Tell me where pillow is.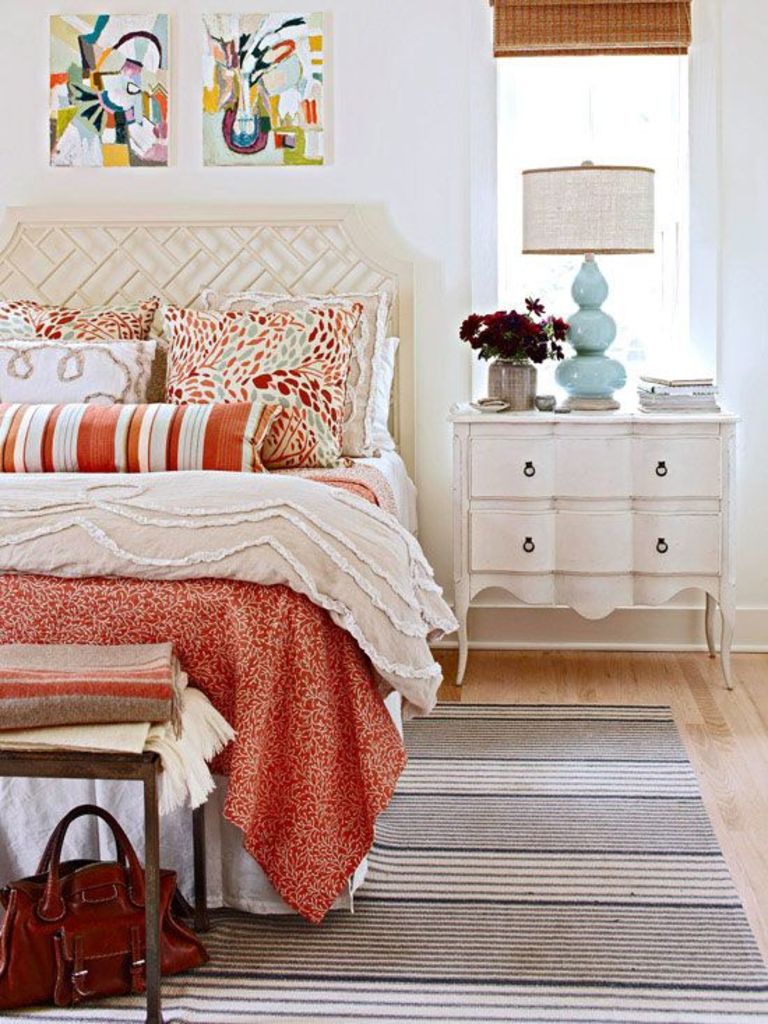
pillow is at [383, 331, 398, 461].
